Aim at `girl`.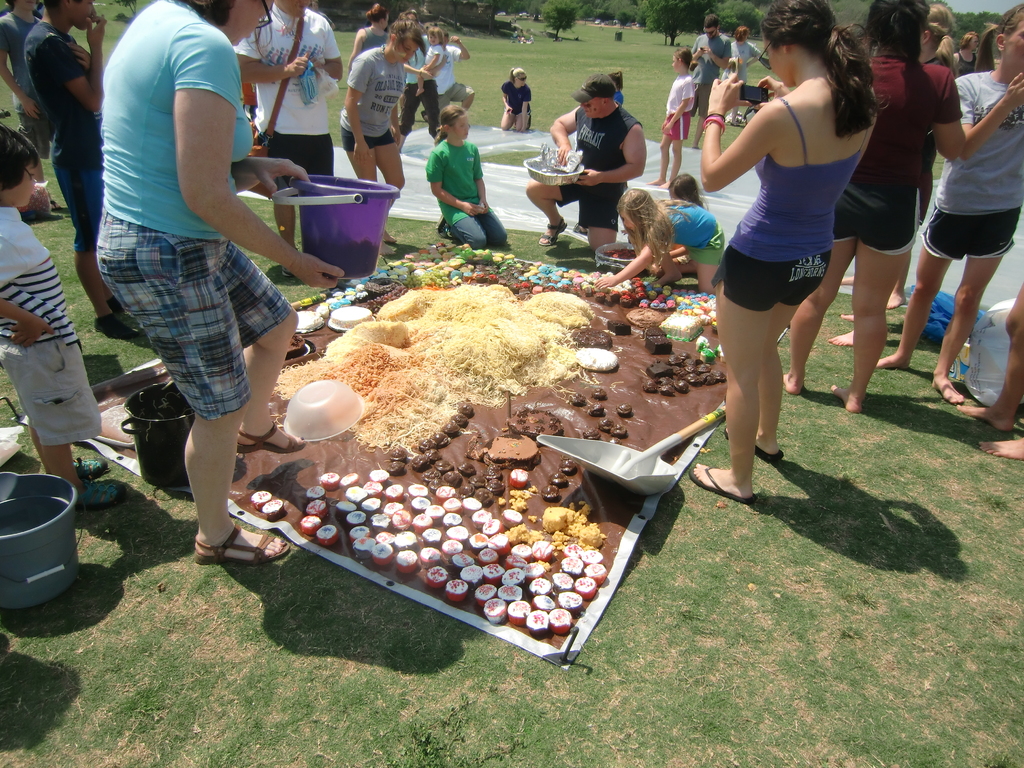
Aimed at box=[429, 101, 508, 248].
